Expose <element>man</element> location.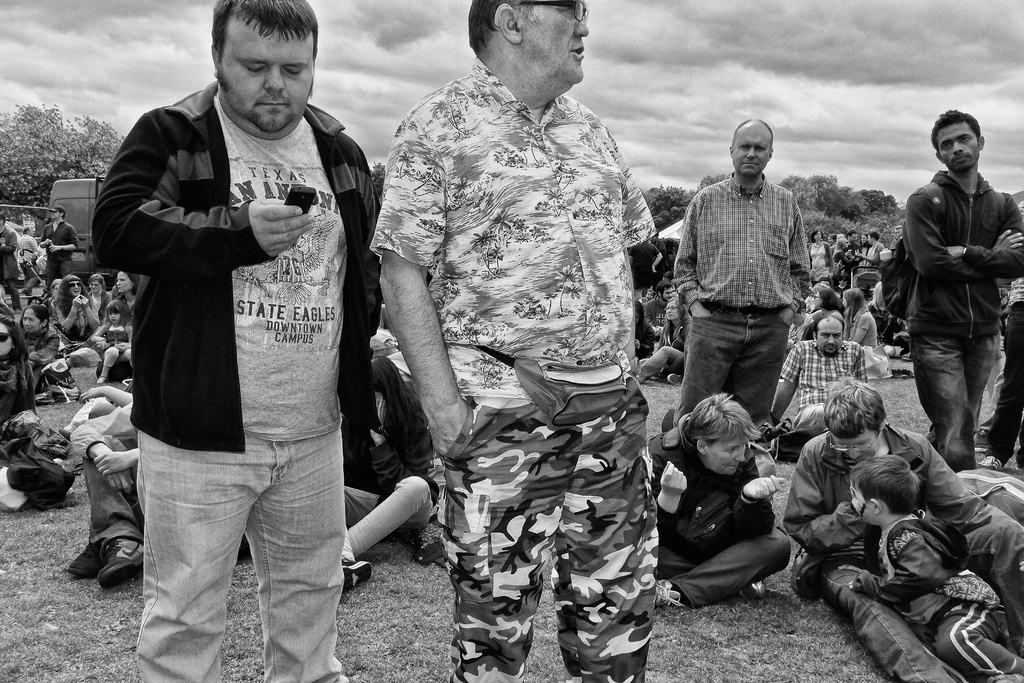
Exposed at 846:228:862:273.
